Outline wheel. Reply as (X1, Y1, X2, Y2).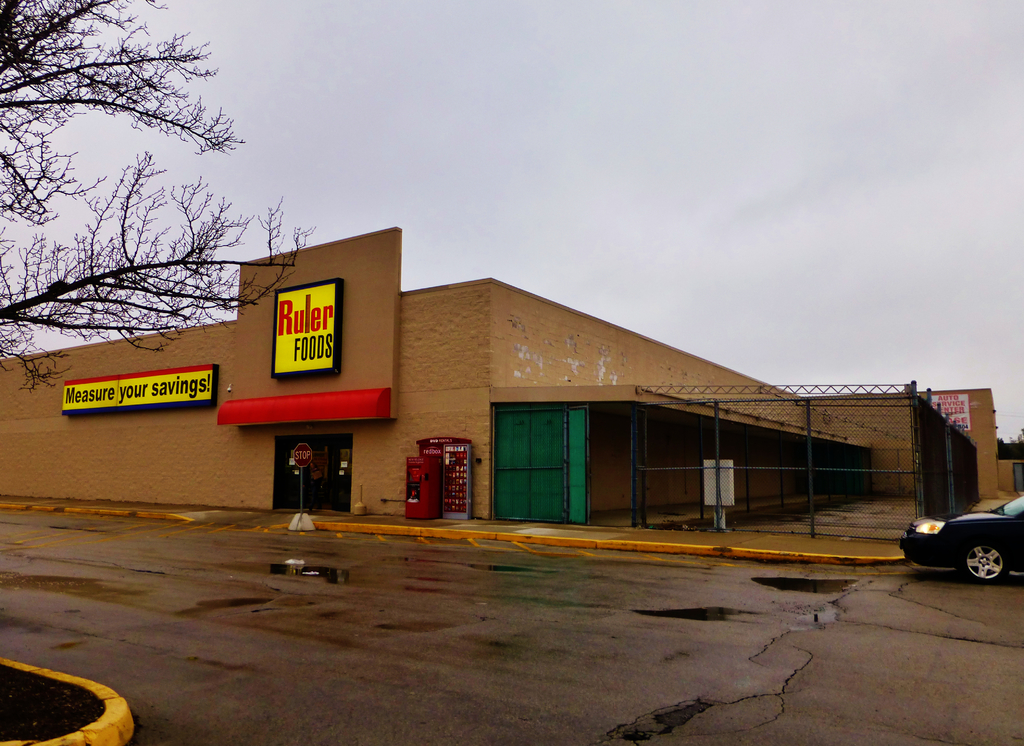
(957, 536, 1014, 586).
